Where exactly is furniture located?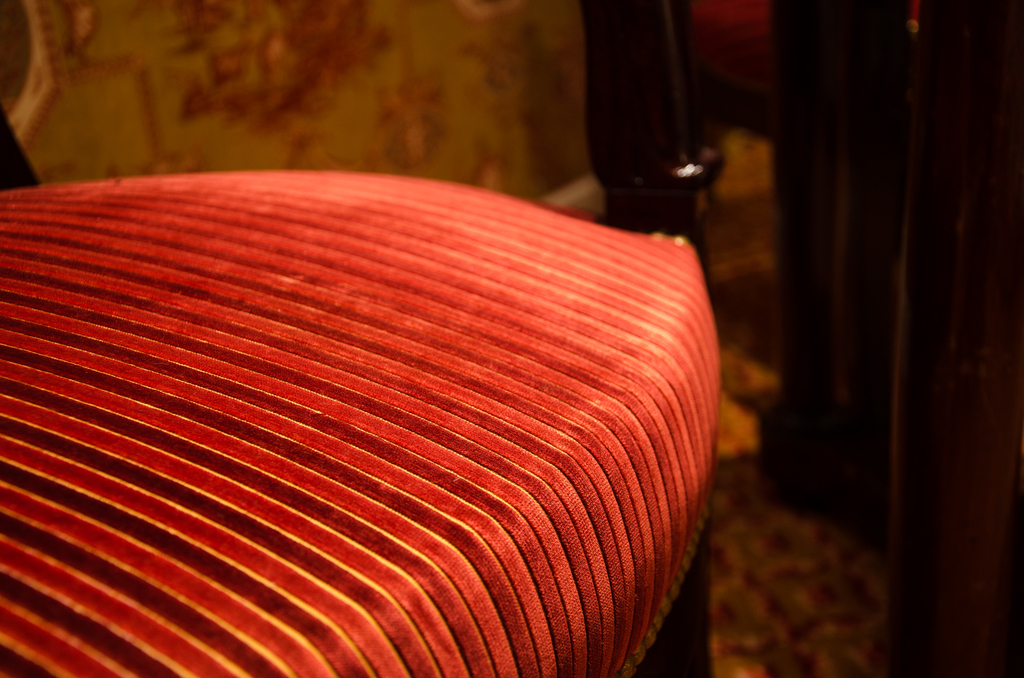
Its bounding box is <region>578, 0, 775, 299</region>.
